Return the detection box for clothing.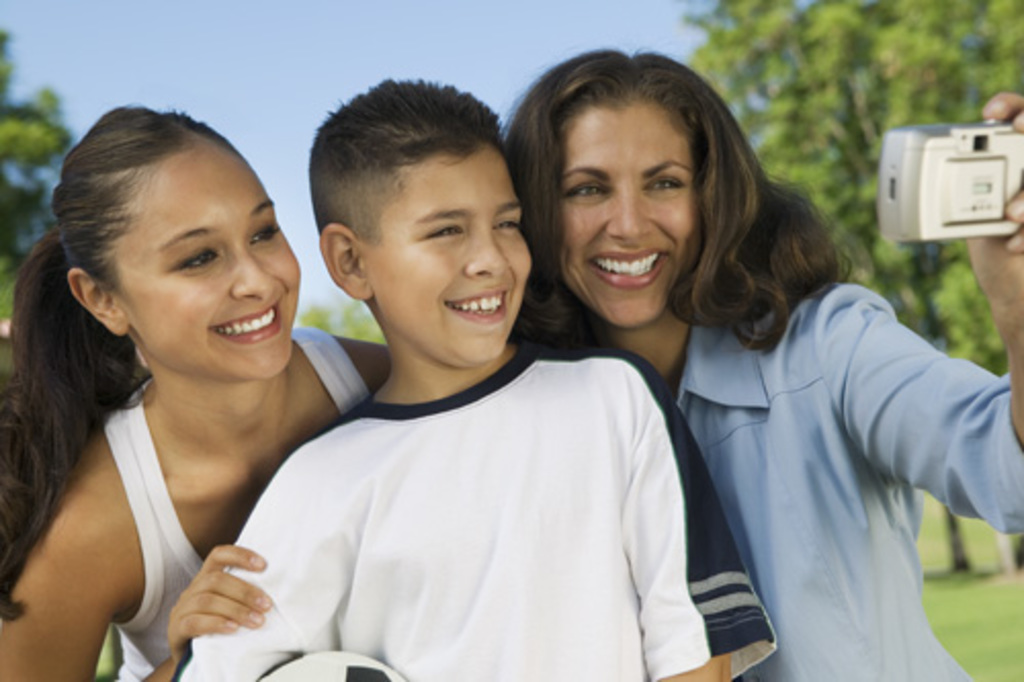
box=[655, 217, 999, 676].
